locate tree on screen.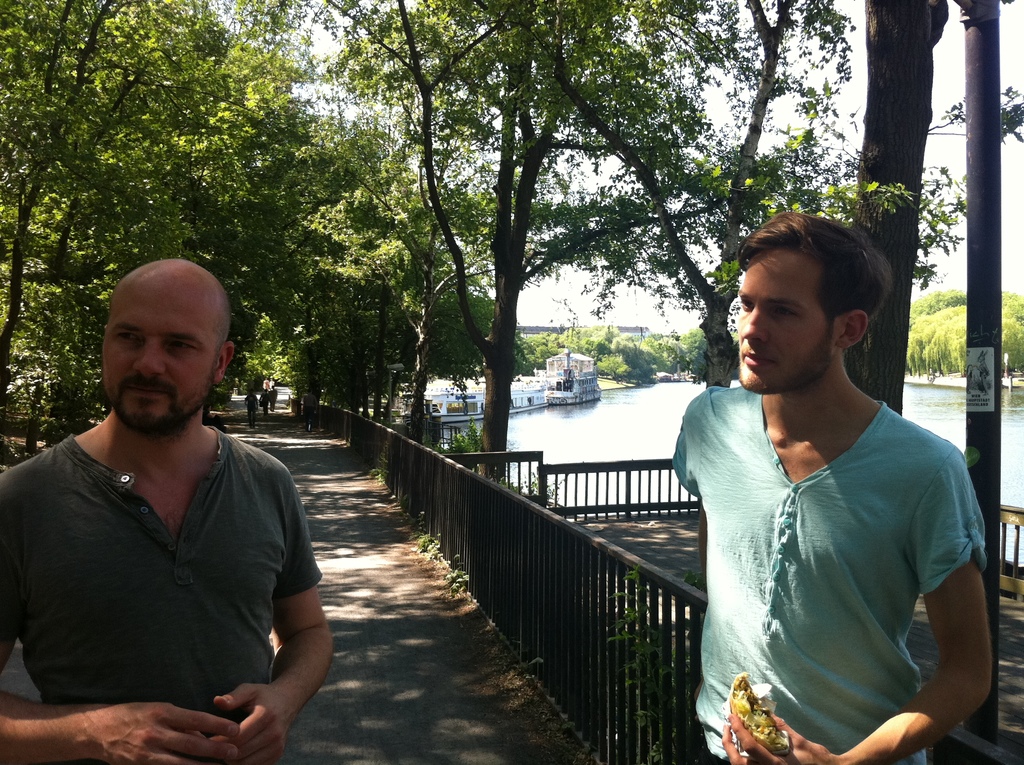
On screen at locate(380, 0, 591, 478).
